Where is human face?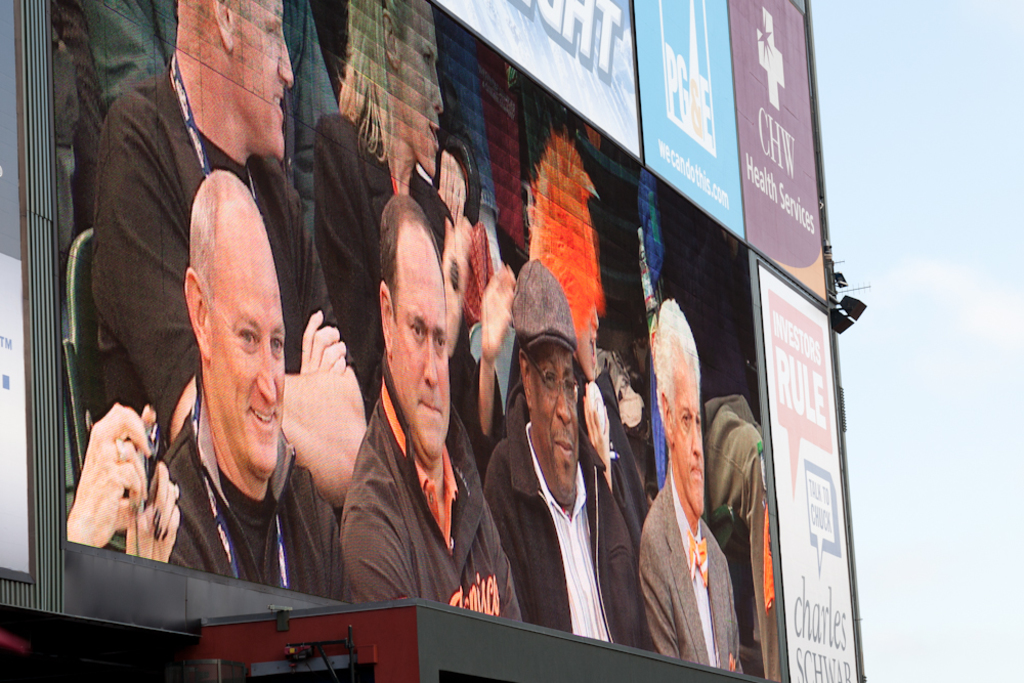
394, 0, 442, 174.
